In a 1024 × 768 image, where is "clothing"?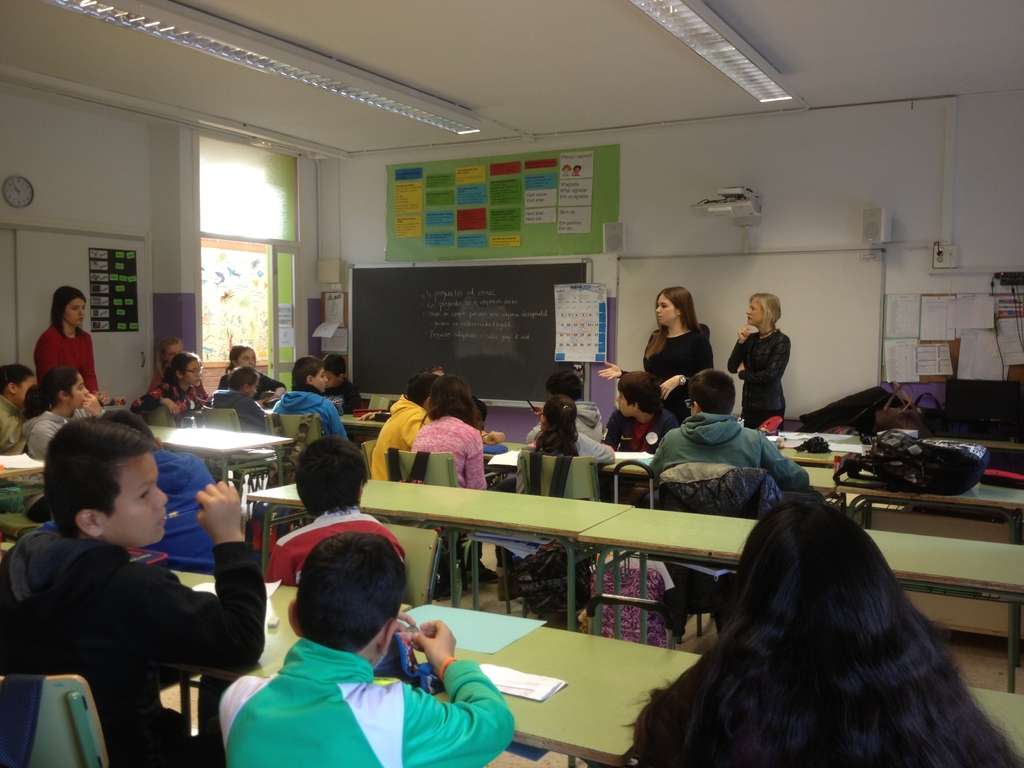
(left=37, top=323, right=99, bottom=400).
